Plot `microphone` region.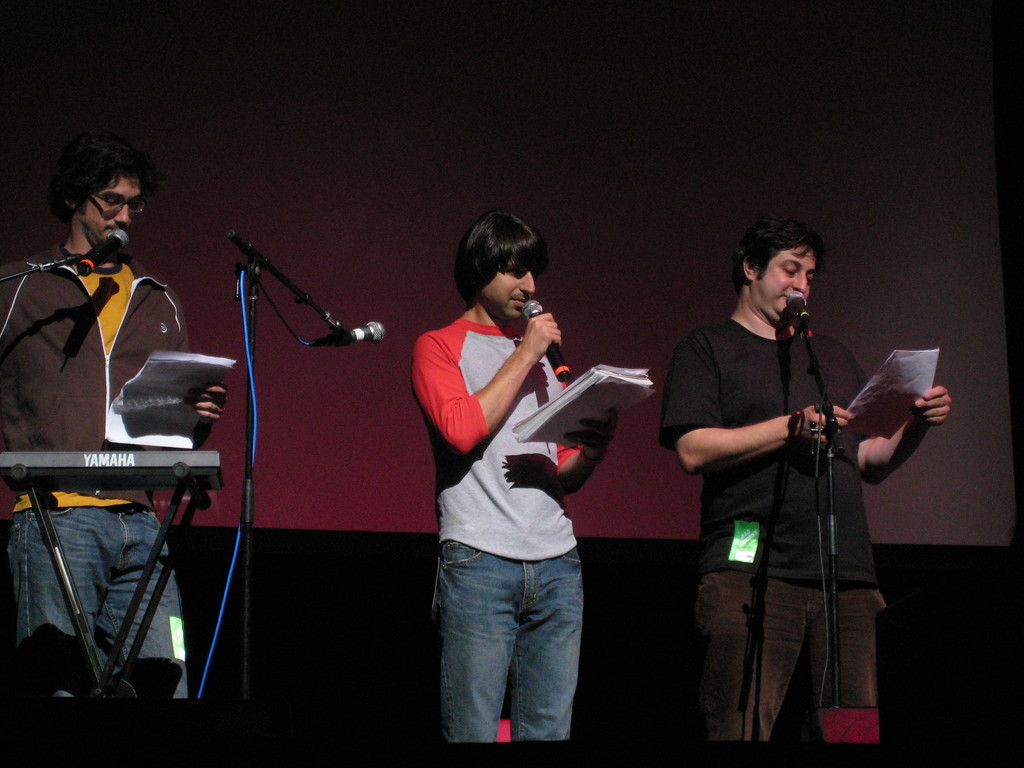
Plotted at detection(788, 292, 814, 346).
